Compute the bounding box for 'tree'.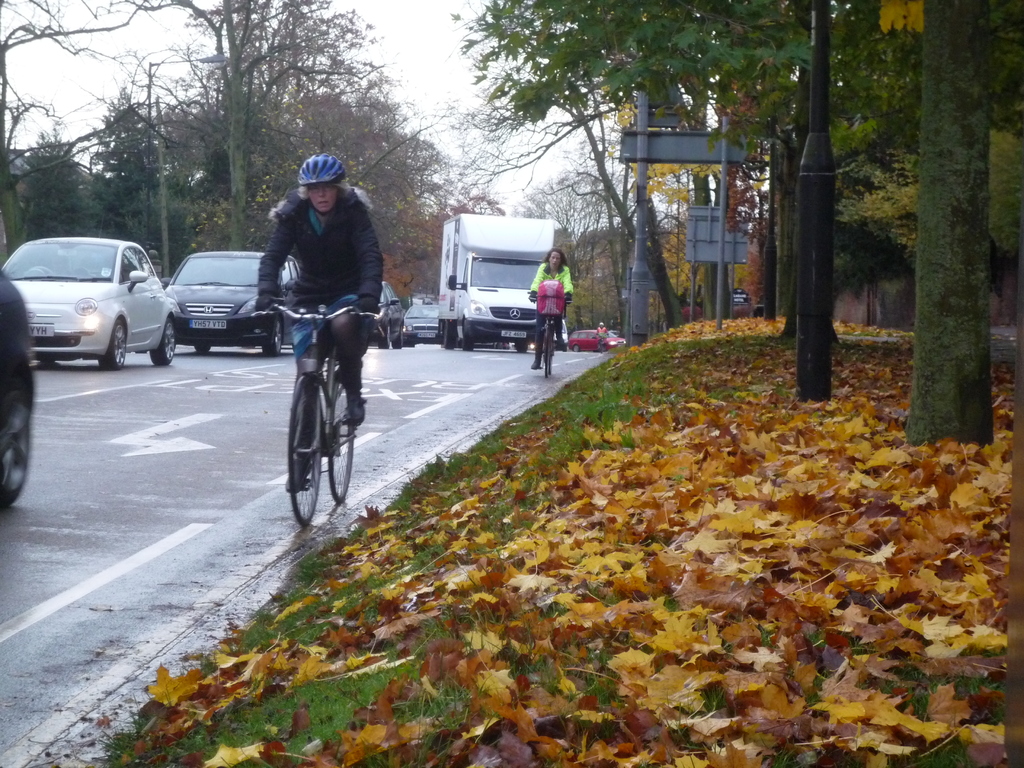
select_region(6, 130, 84, 245).
